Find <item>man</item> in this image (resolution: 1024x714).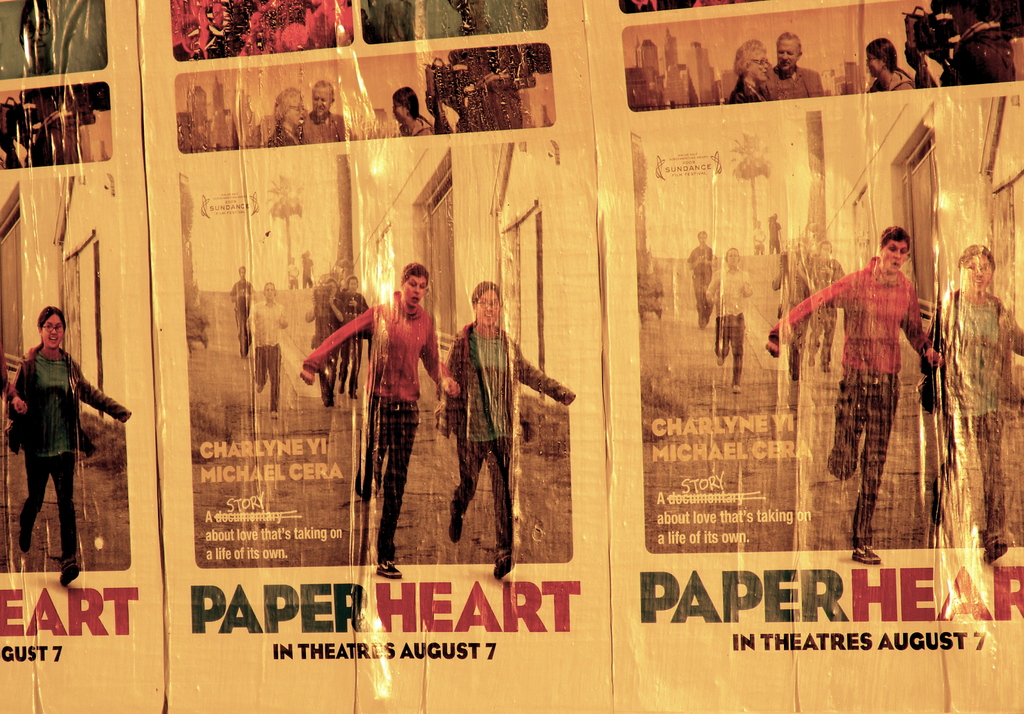
[left=294, top=263, right=461, bottom=581].
